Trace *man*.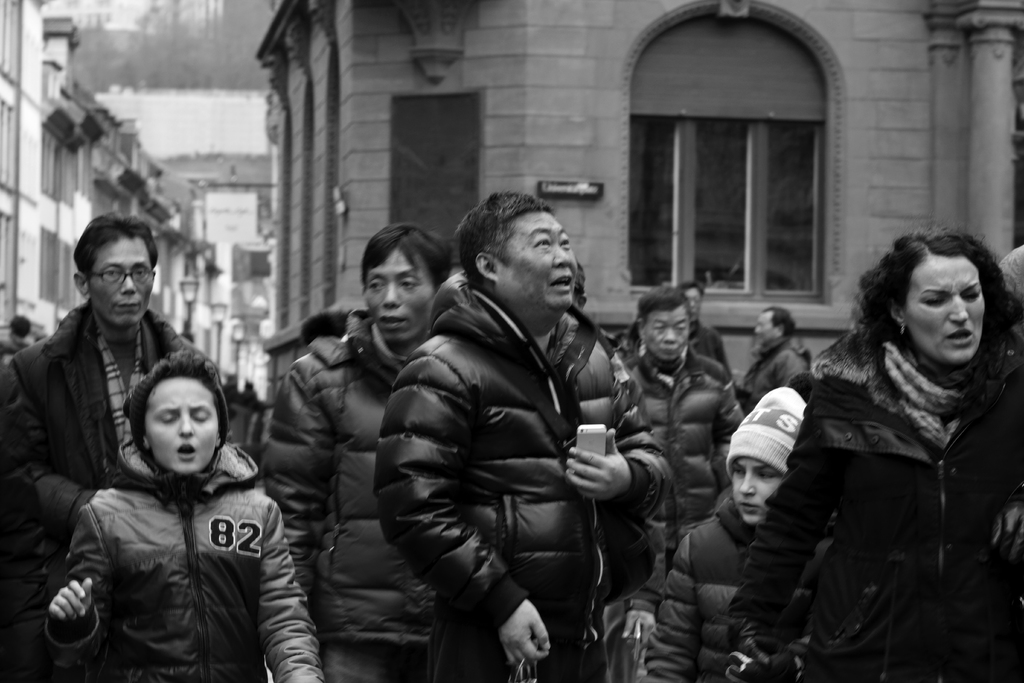
Traced to 618,286,742,682.
